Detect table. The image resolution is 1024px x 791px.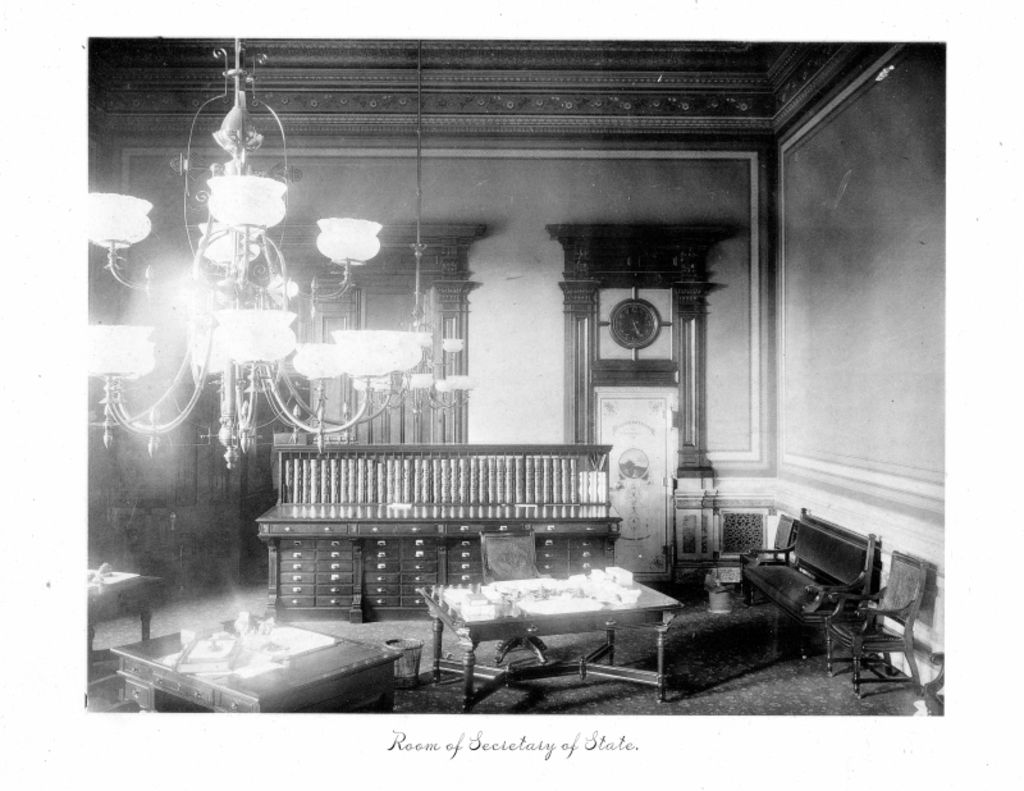
(108, 613, 404, 714).
